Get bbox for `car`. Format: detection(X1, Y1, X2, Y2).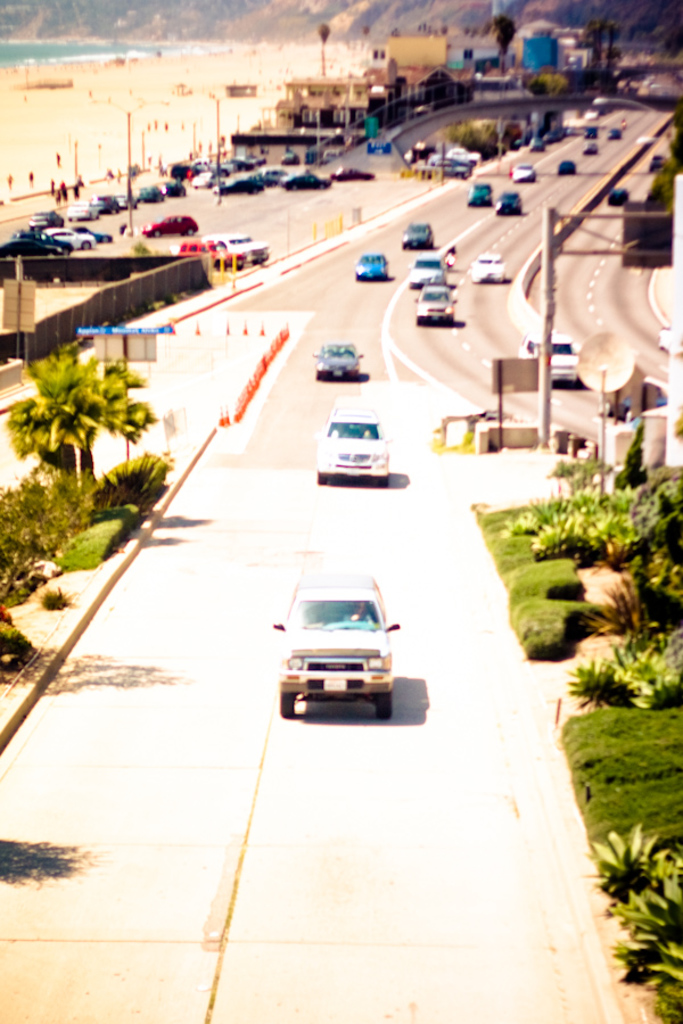
detection(656, 327, 682, 354).
